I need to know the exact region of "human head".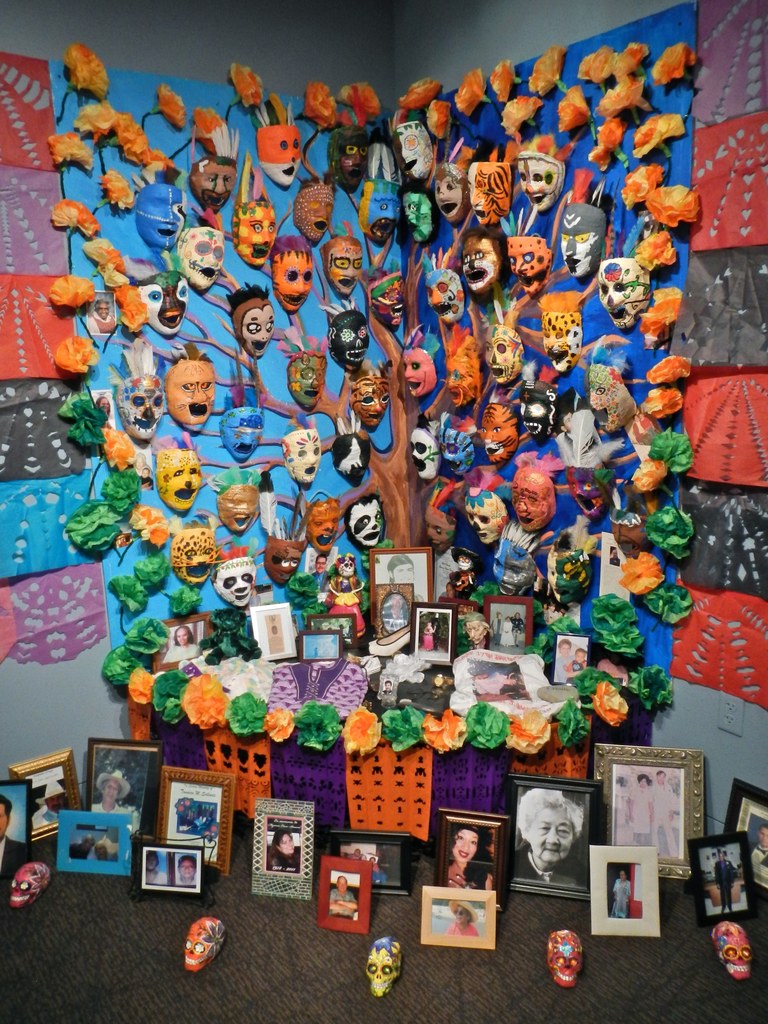
Region: bbox=[34, 781, 66, 812].
